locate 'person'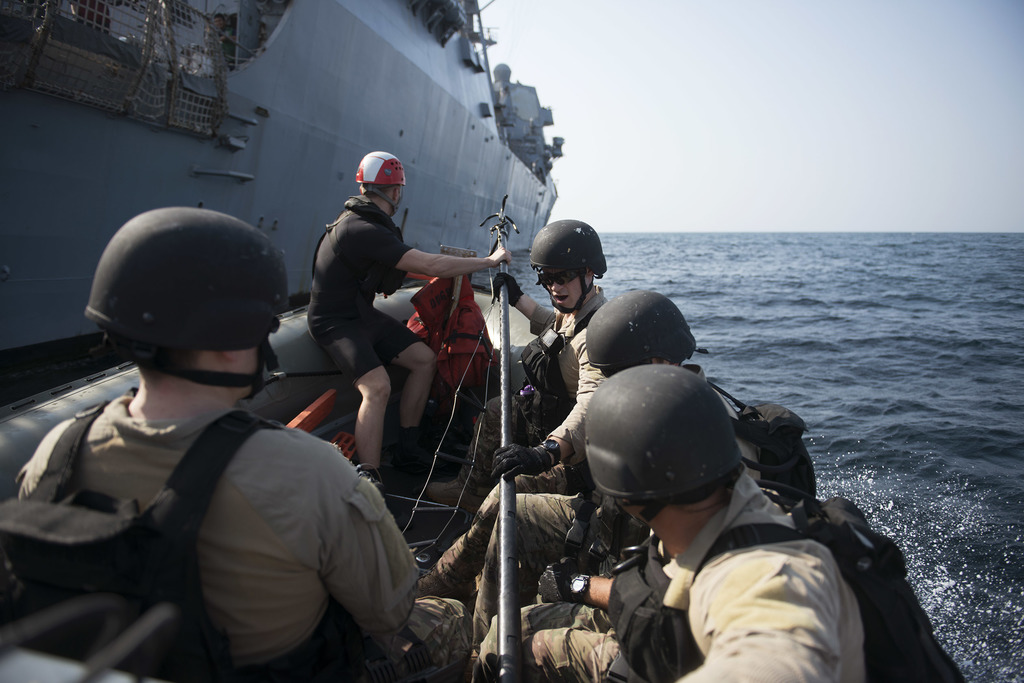
box(0, 206, 491, 682)
